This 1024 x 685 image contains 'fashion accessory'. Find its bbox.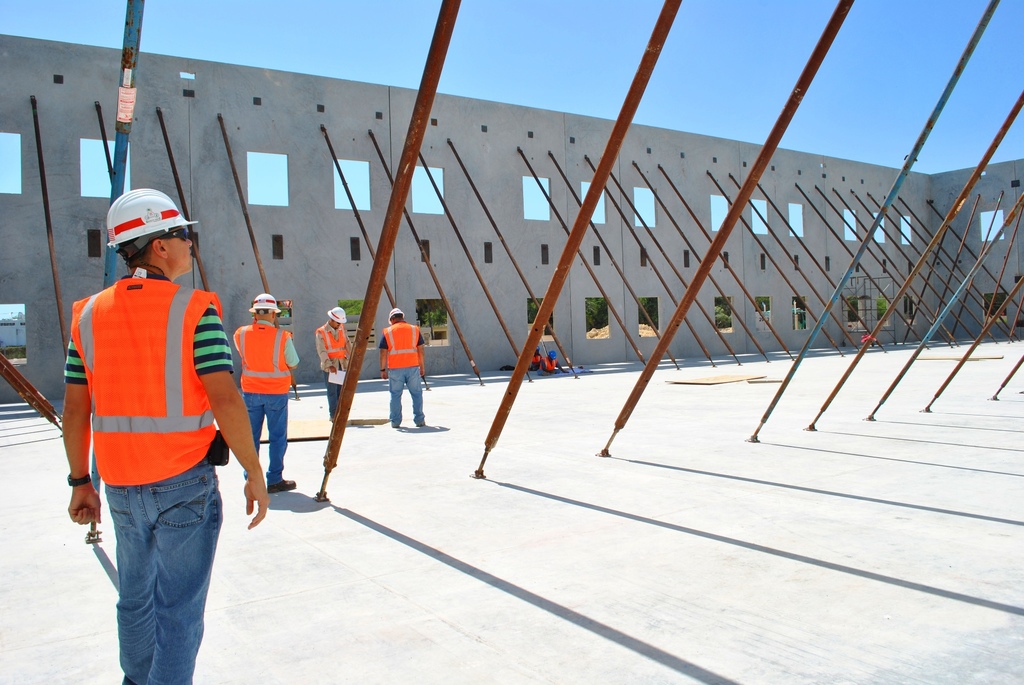
box(380, 366, 387, 374).
